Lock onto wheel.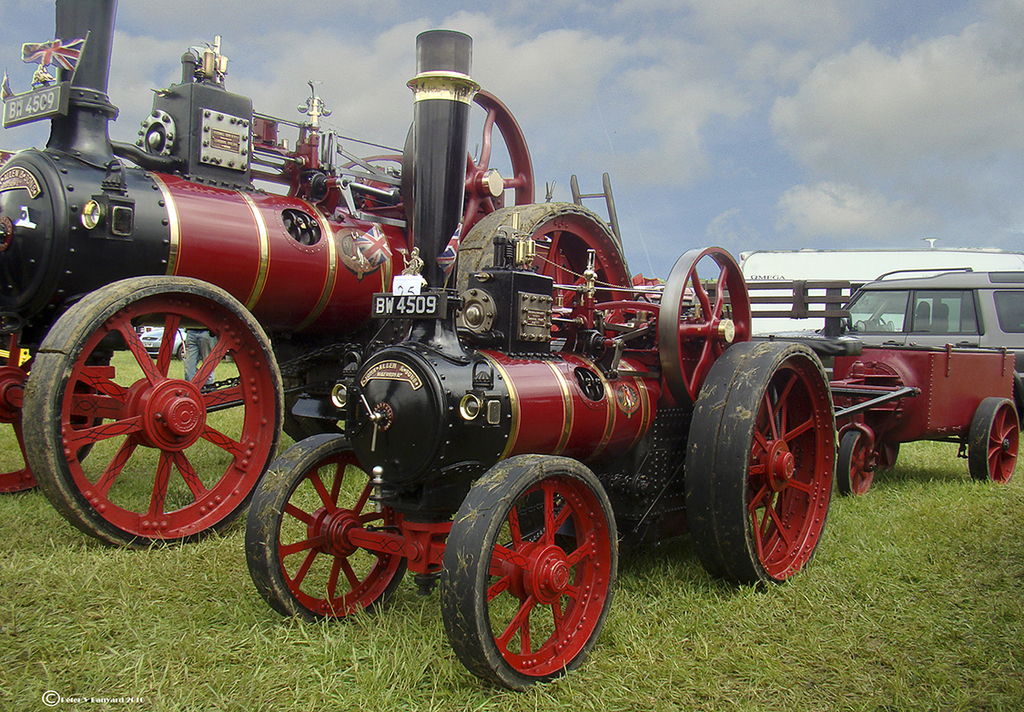
Locked: select_region(241, 435, 408, 615).
